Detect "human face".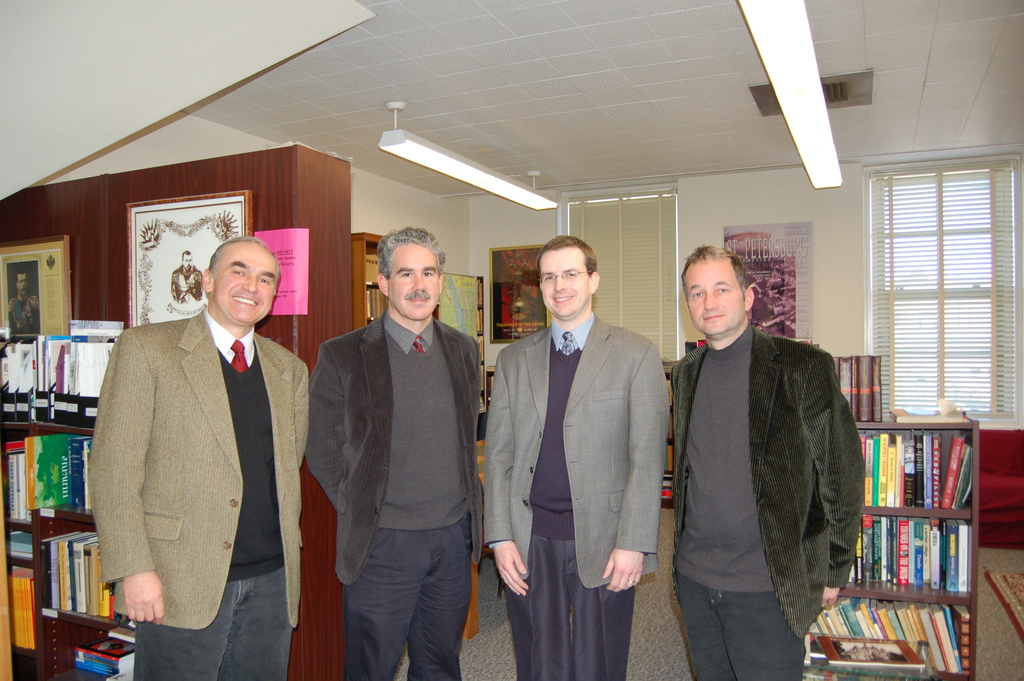
Detected at [18,272,27,295].
